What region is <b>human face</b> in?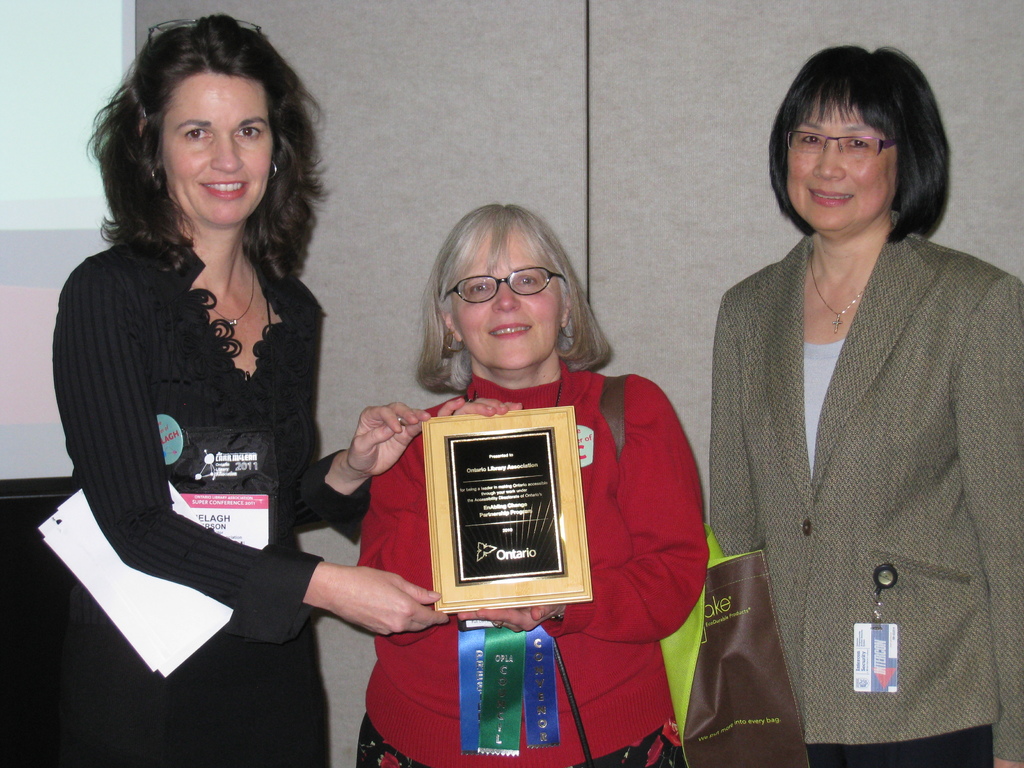
784/104/896/229.
